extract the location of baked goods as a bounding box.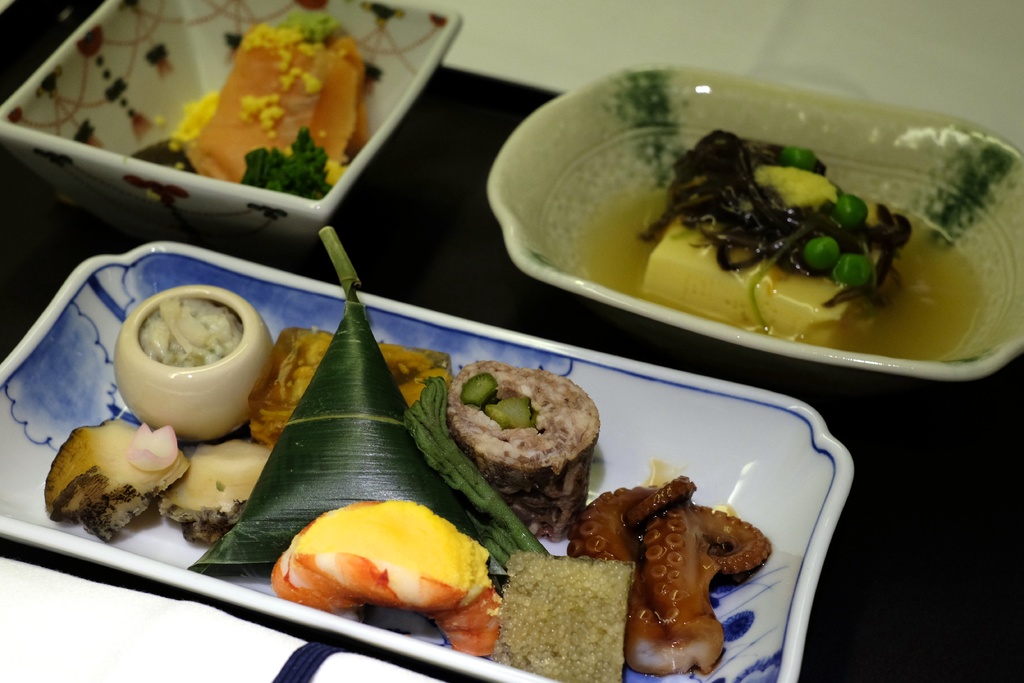
left=248, top=332, right=446, bottom=442.
